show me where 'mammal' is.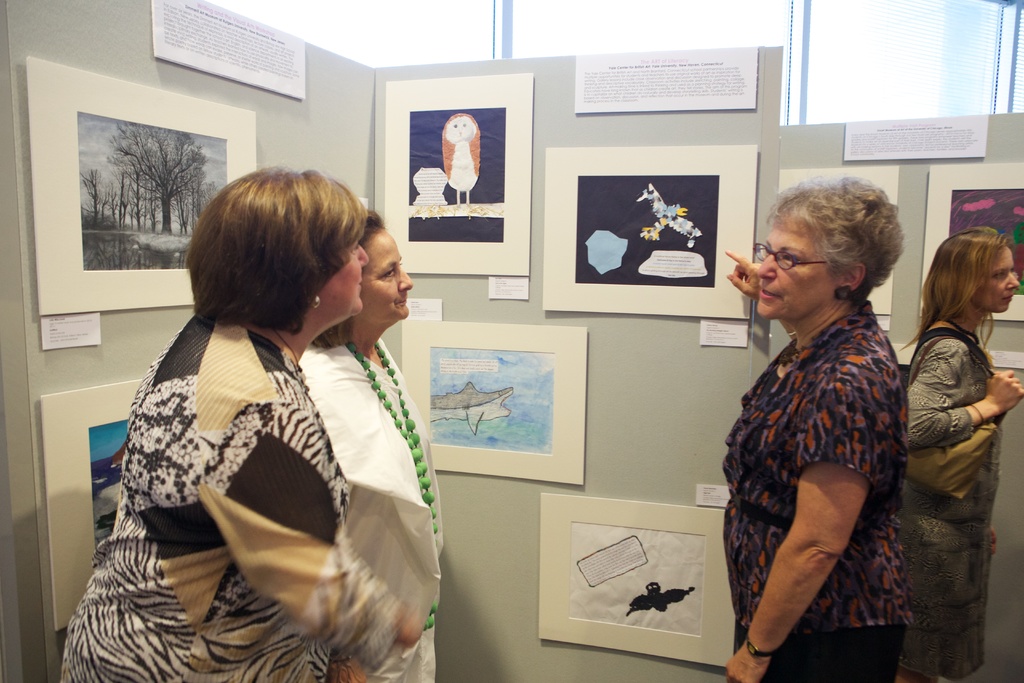
'mammal' is at rect(901, 221, 1023, 682).
